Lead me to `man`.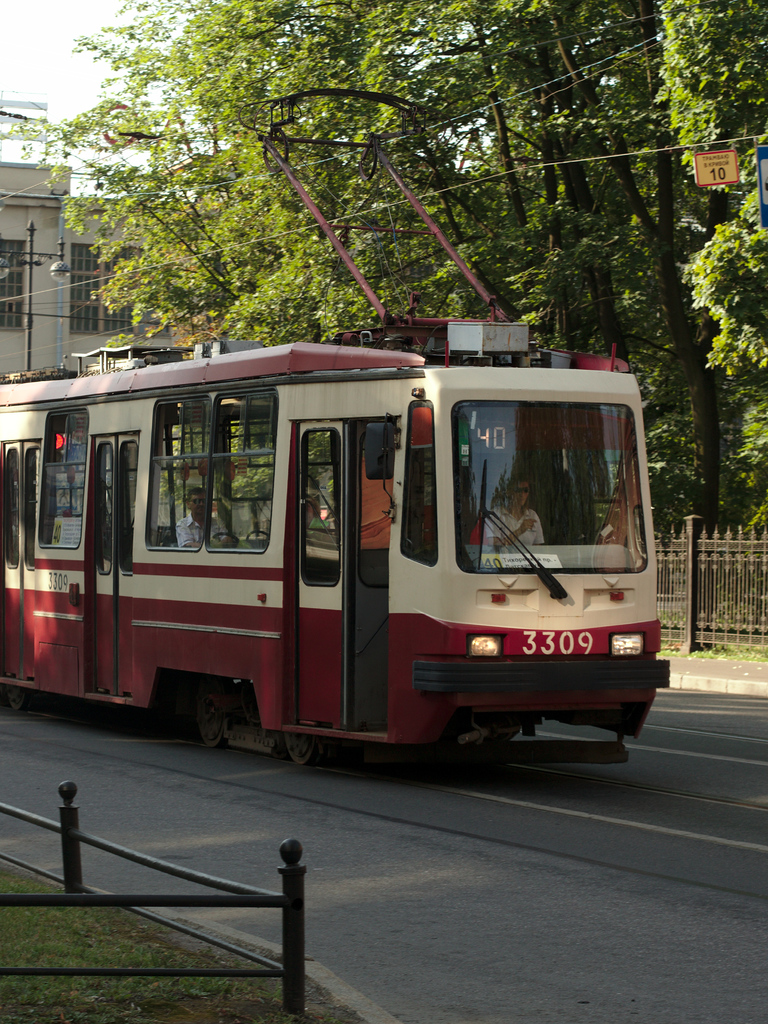
Lead to detection(176, 488, 238, 550).
